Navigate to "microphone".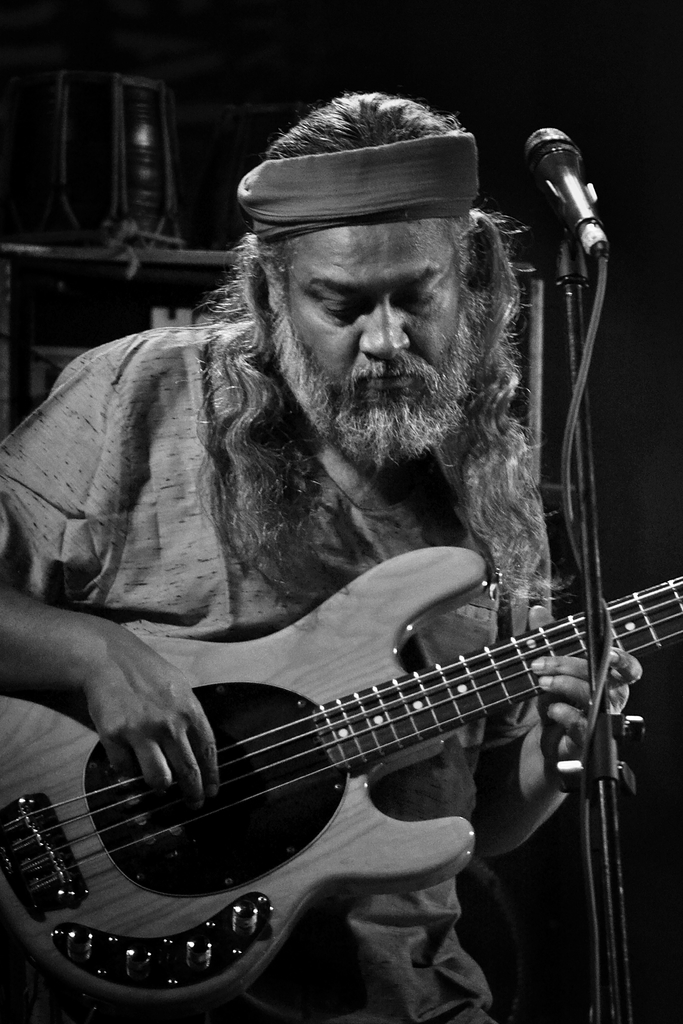
Navigation target: [x1=521, y1=125, x2=618, y2=266].
